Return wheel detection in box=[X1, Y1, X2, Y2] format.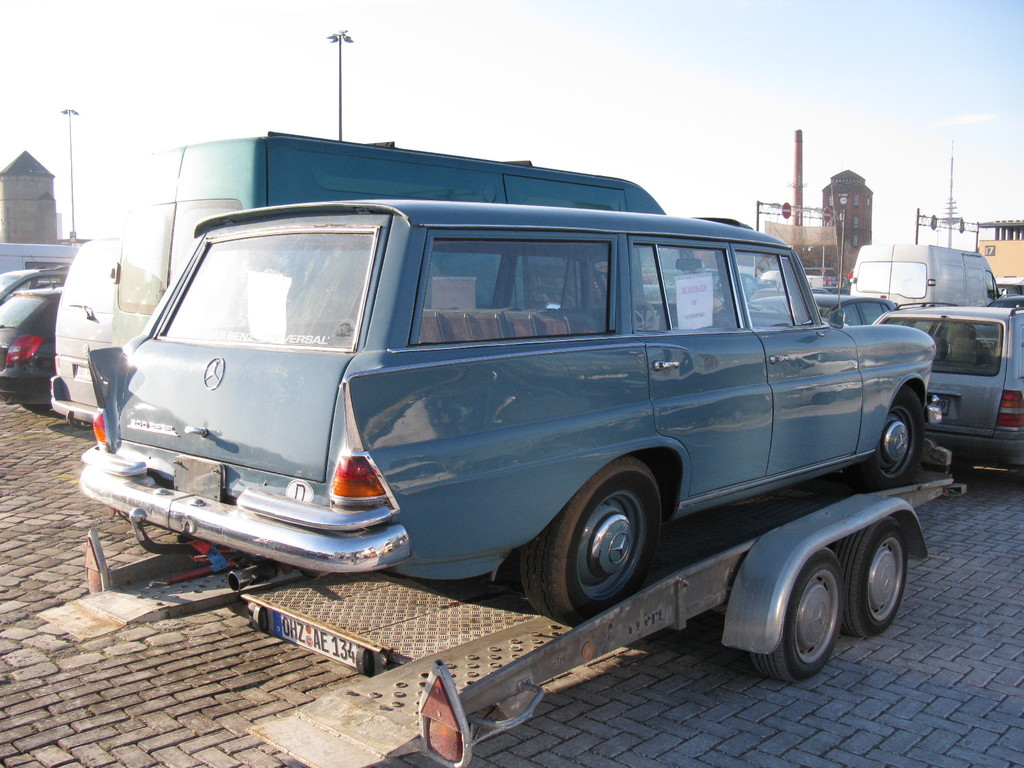
box=[860, 387, 929, 495].
